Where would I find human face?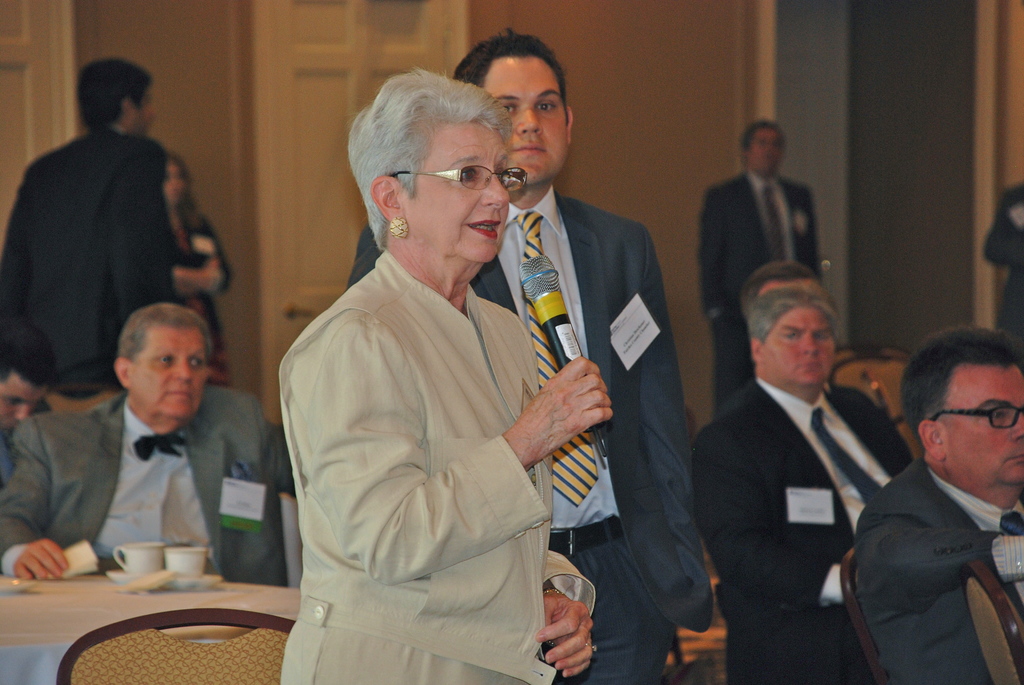
At box(765, 277, 823, 290).
